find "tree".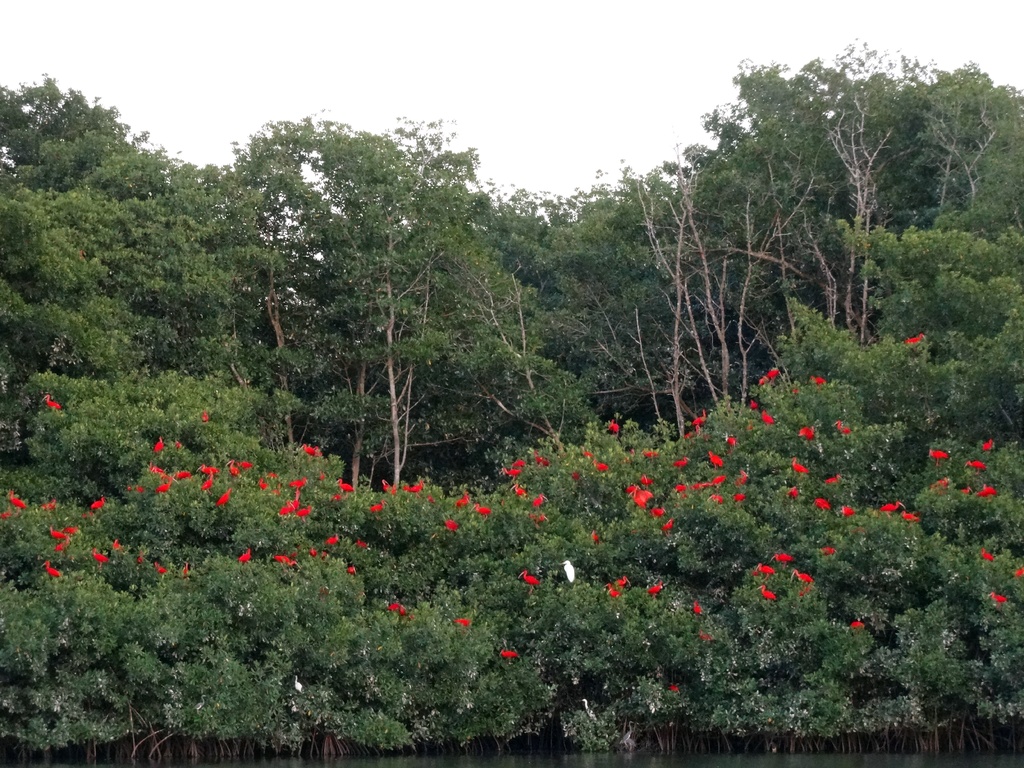
box=[881, 50, 1023, 493].
